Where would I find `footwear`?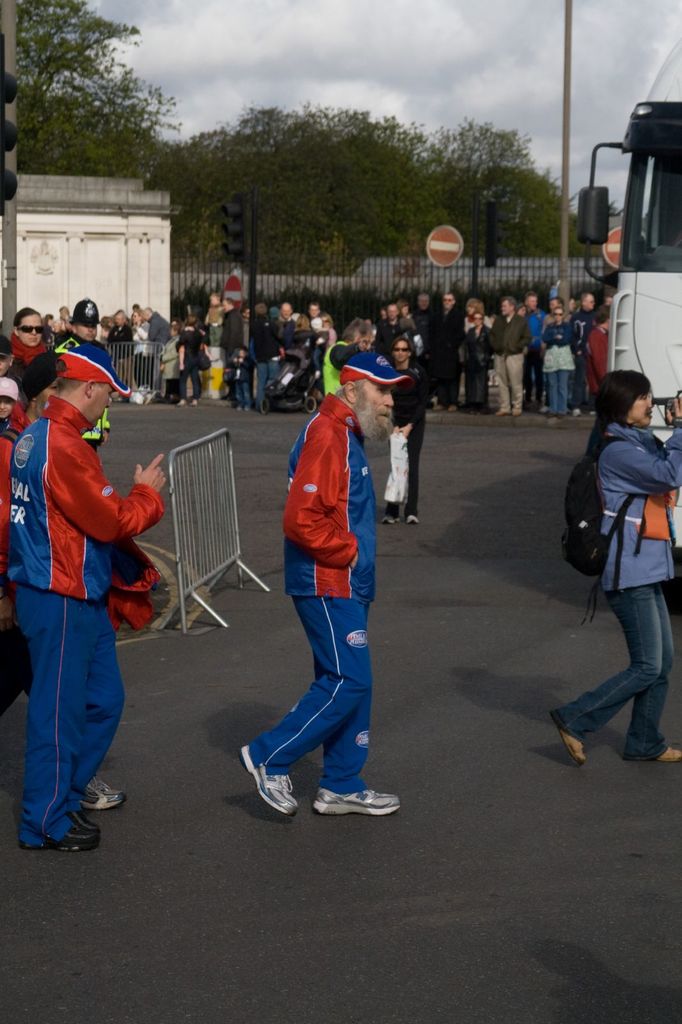
At pyautogui.locateOnScreen(234, 403, 239, 413).
